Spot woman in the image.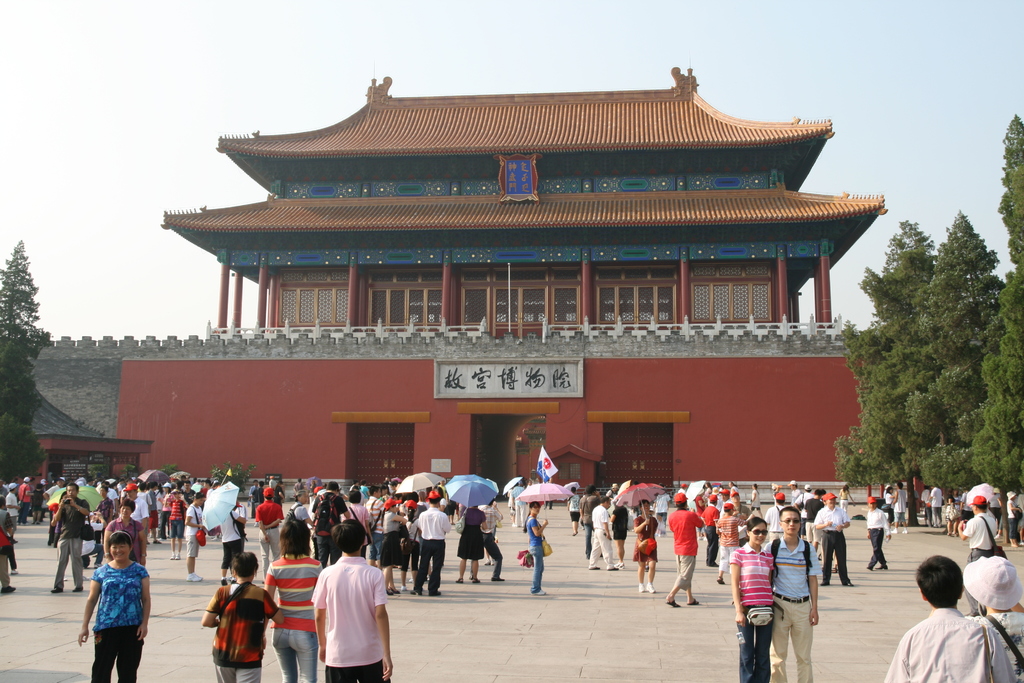
woman found at region(506, 484, 522, 520).
